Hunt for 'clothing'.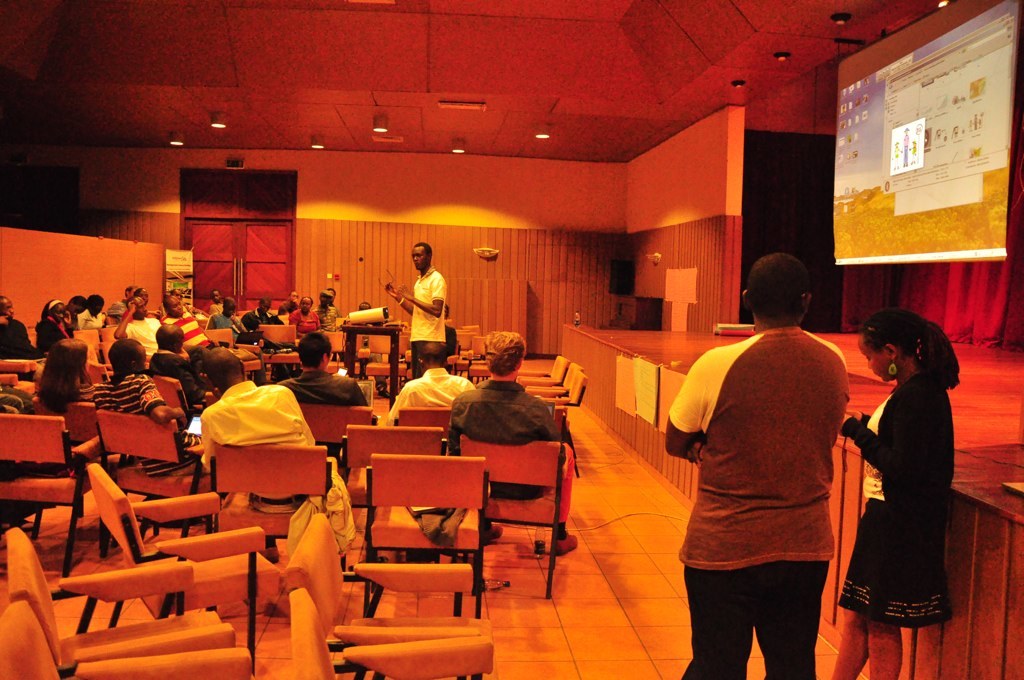
Hunted down at (left=673, top=296, right=876, bottom=658).
